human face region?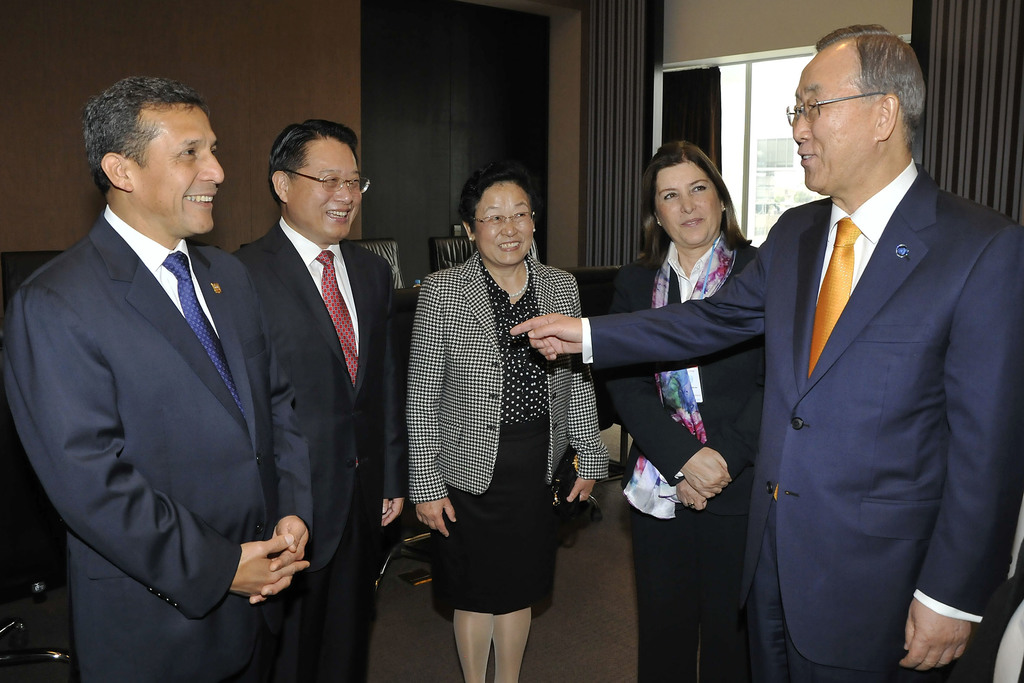
rect(281, 140, 364, 242)
